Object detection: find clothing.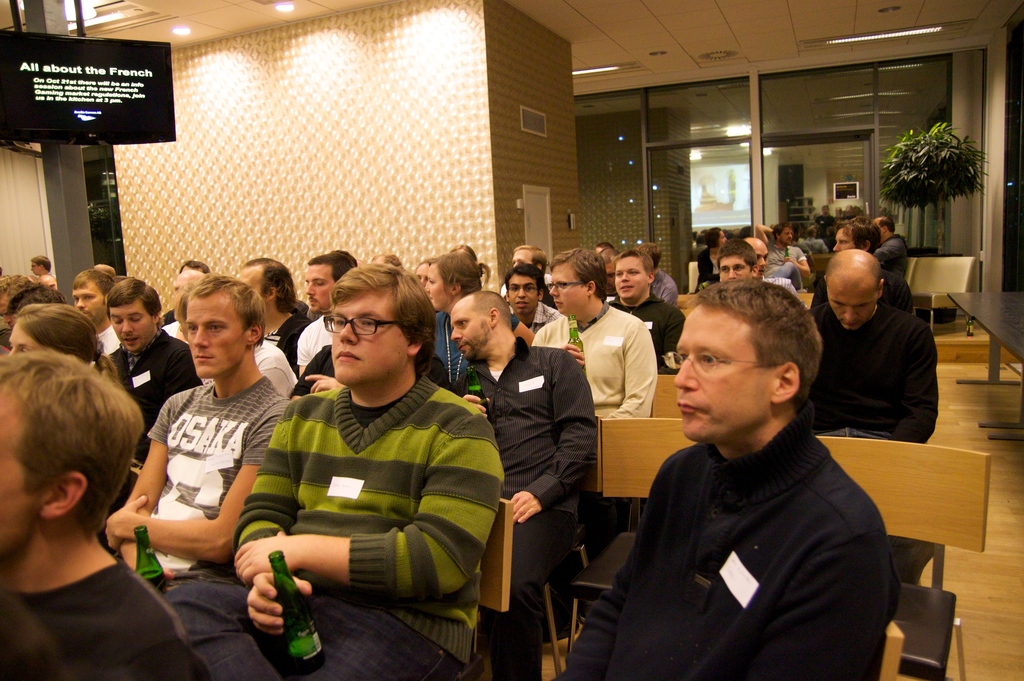
(left=104, top=326, right=204, bottom=467).
